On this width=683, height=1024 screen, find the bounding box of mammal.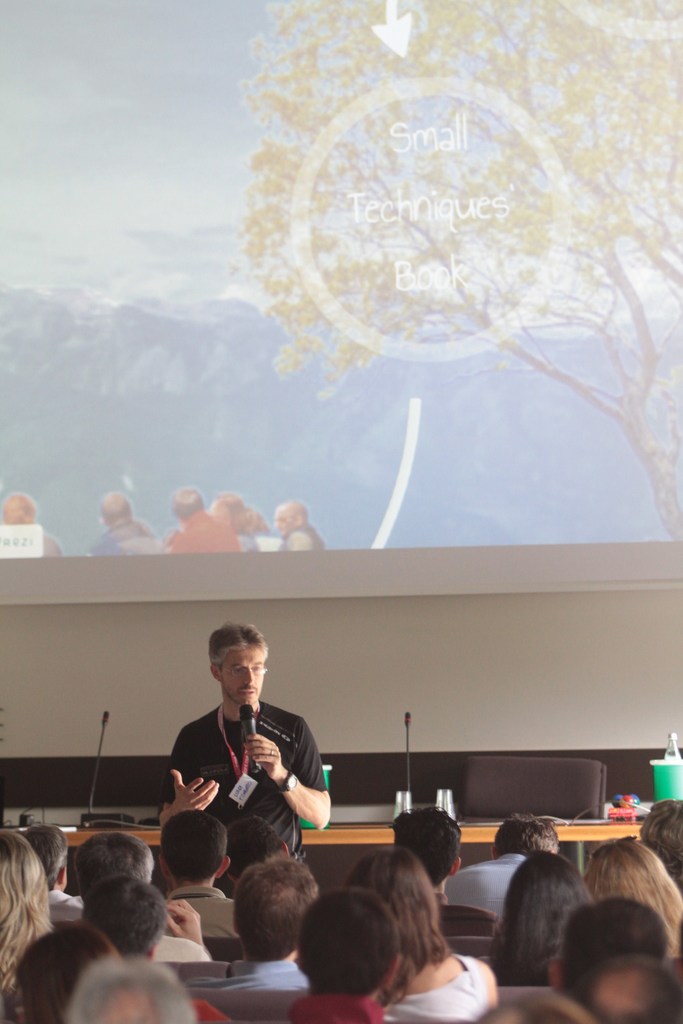
Bounding box: (x1=0, y1=829, x2=61, y2=1023).
